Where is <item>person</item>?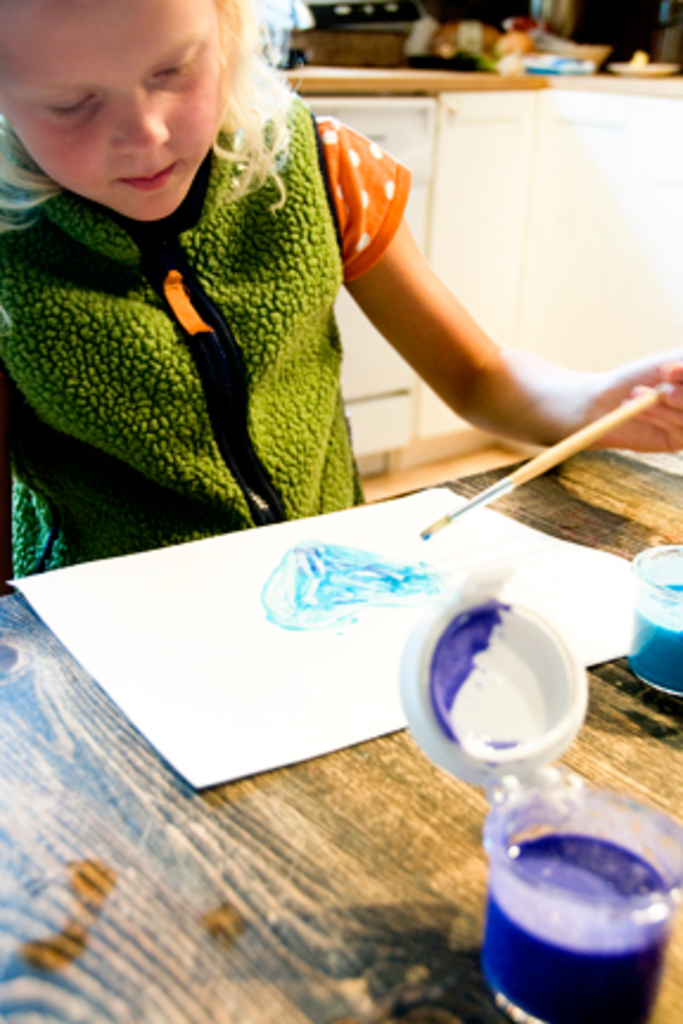
Rect(0, 0, 681, 564).
